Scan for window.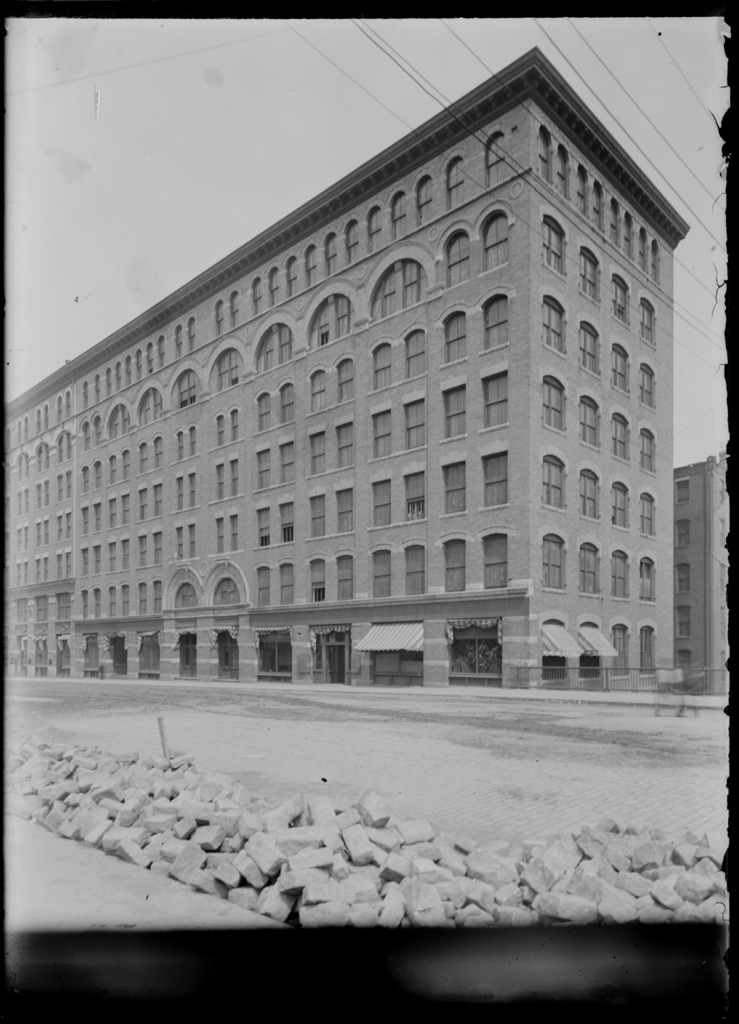
Scan result: x1=390 y1=192 x2=413 y2=238.
